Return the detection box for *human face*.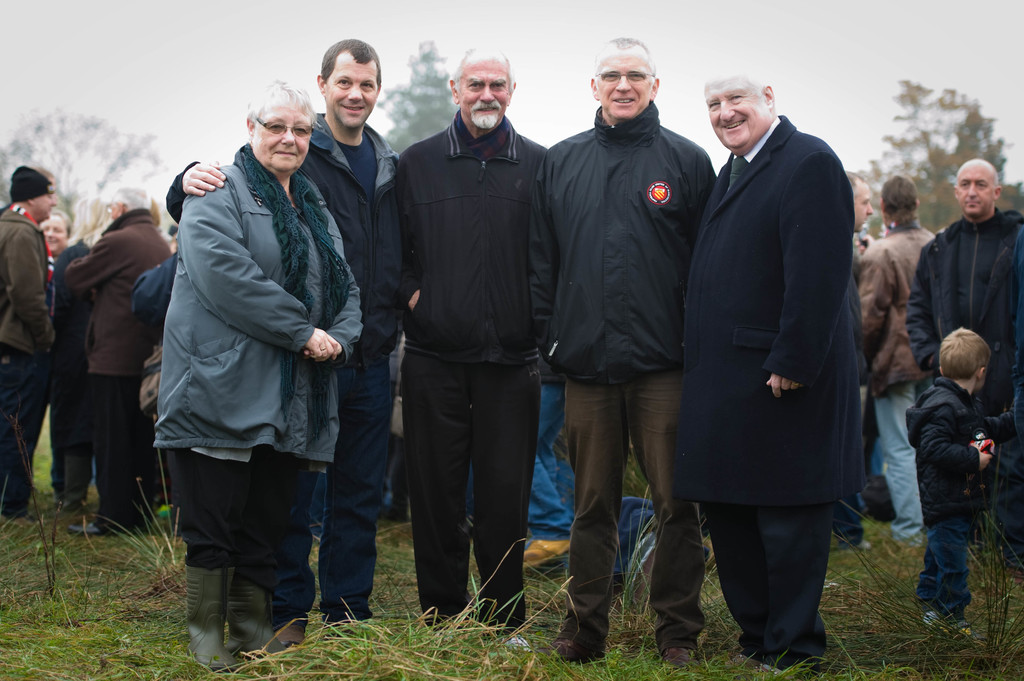
[left=960, top=161, right=995, bottom=216].
